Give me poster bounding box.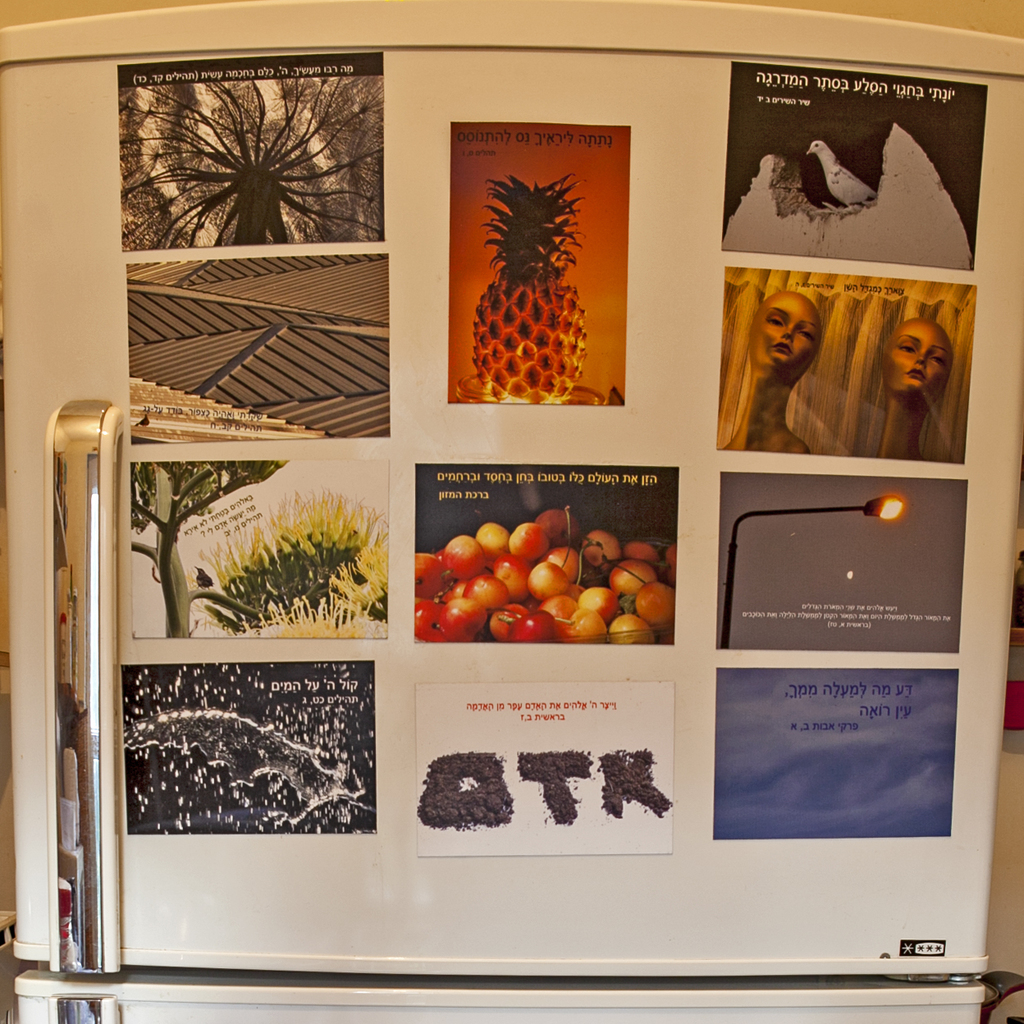
[127,462,388,638].
